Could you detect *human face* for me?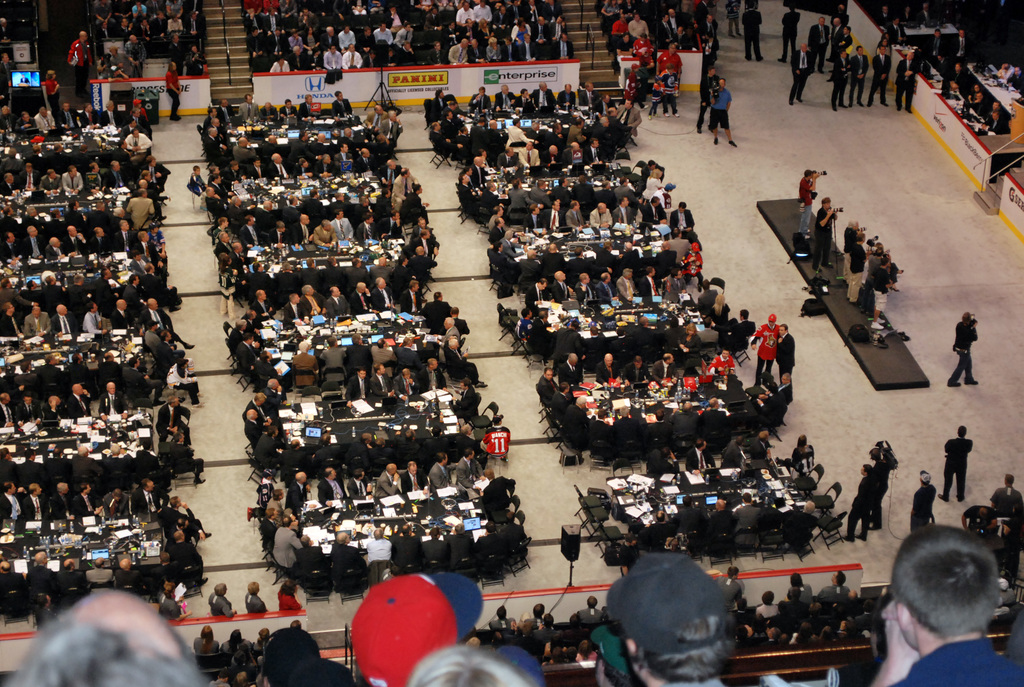
Detection result: <box>402,257,410,265</box>.
